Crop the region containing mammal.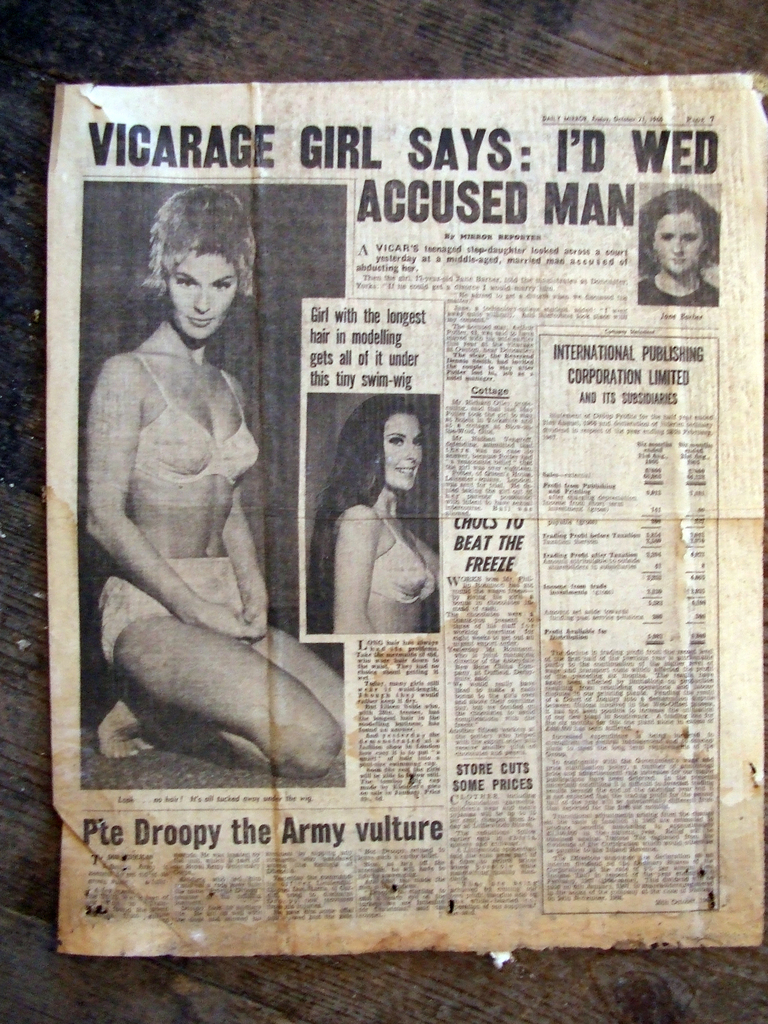
Crop region: [641, 166, 723, 288].
